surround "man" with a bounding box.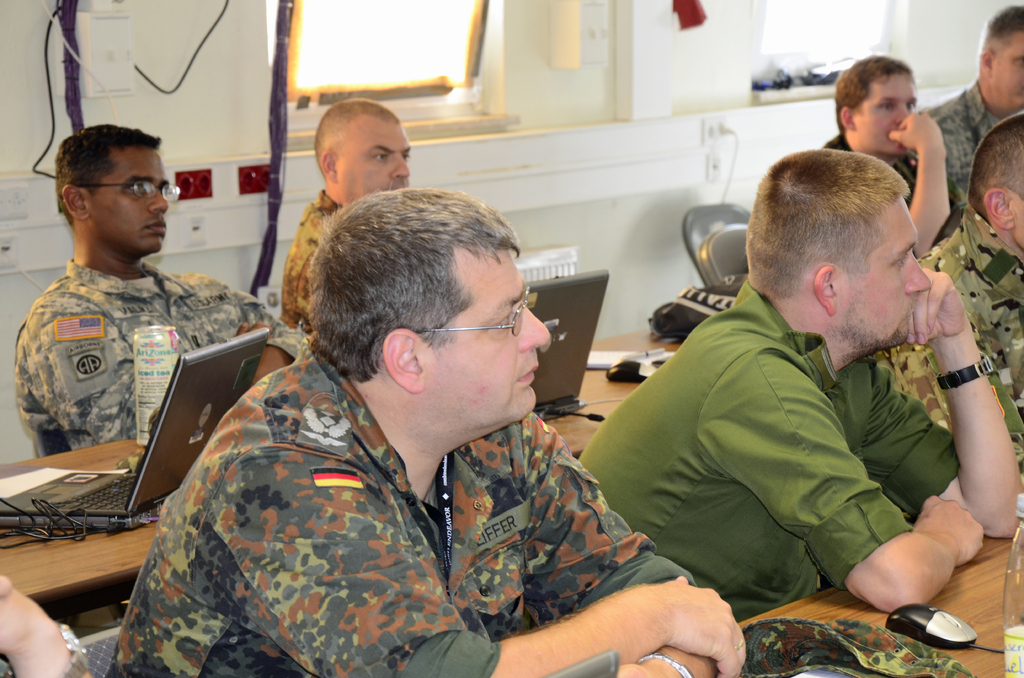
[941,8,1023,210].
